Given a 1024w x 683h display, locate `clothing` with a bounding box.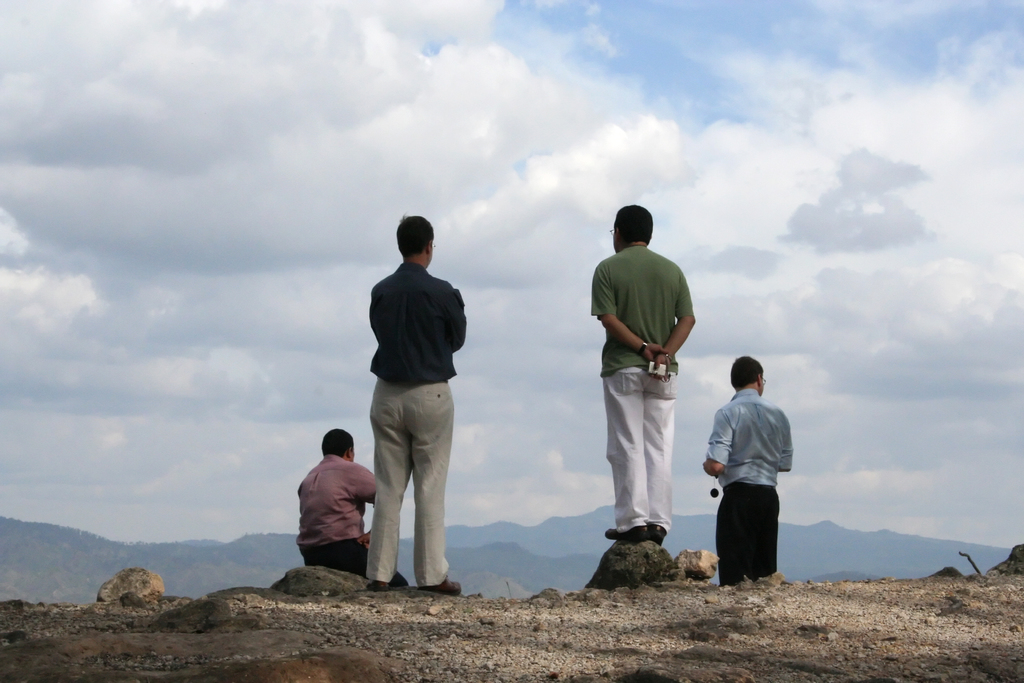
Located: box(296, 459, 374, 573).
